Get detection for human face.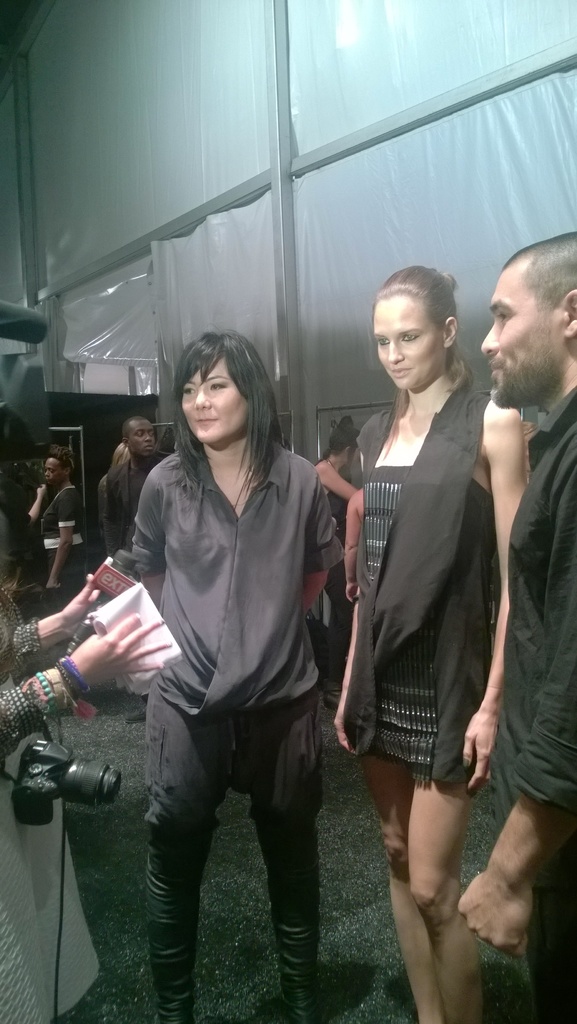
Detection: bbox=[369, 289, 449, 389].
